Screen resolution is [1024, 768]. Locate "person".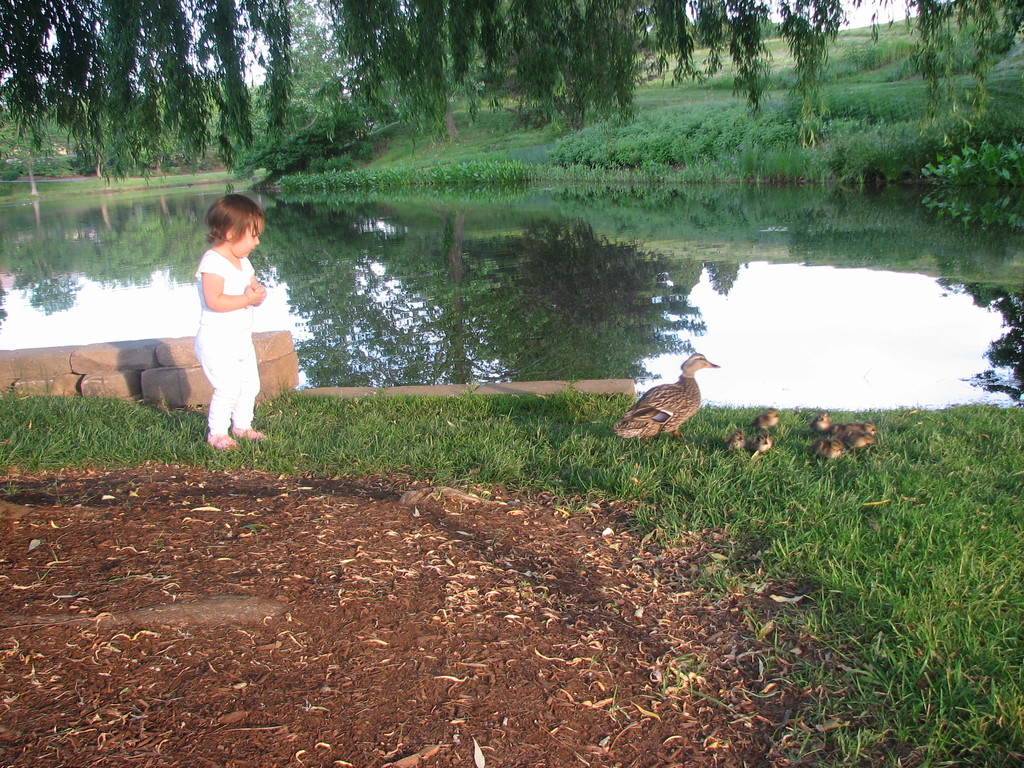
<box>196,192,287,447</box>.
